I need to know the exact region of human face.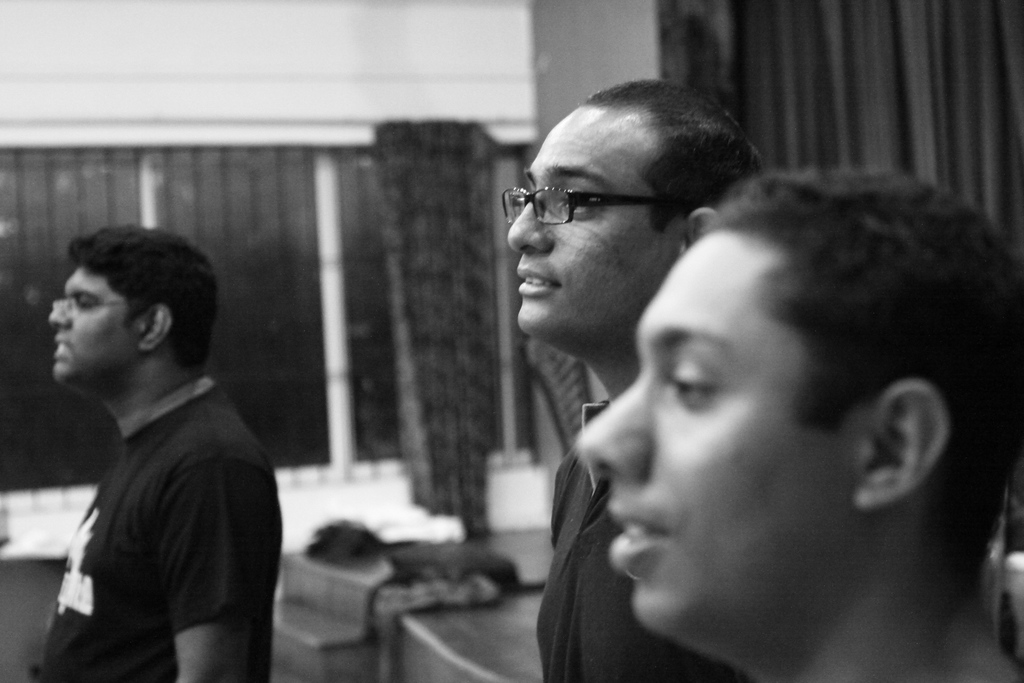
Region: 43:270:143:394.
